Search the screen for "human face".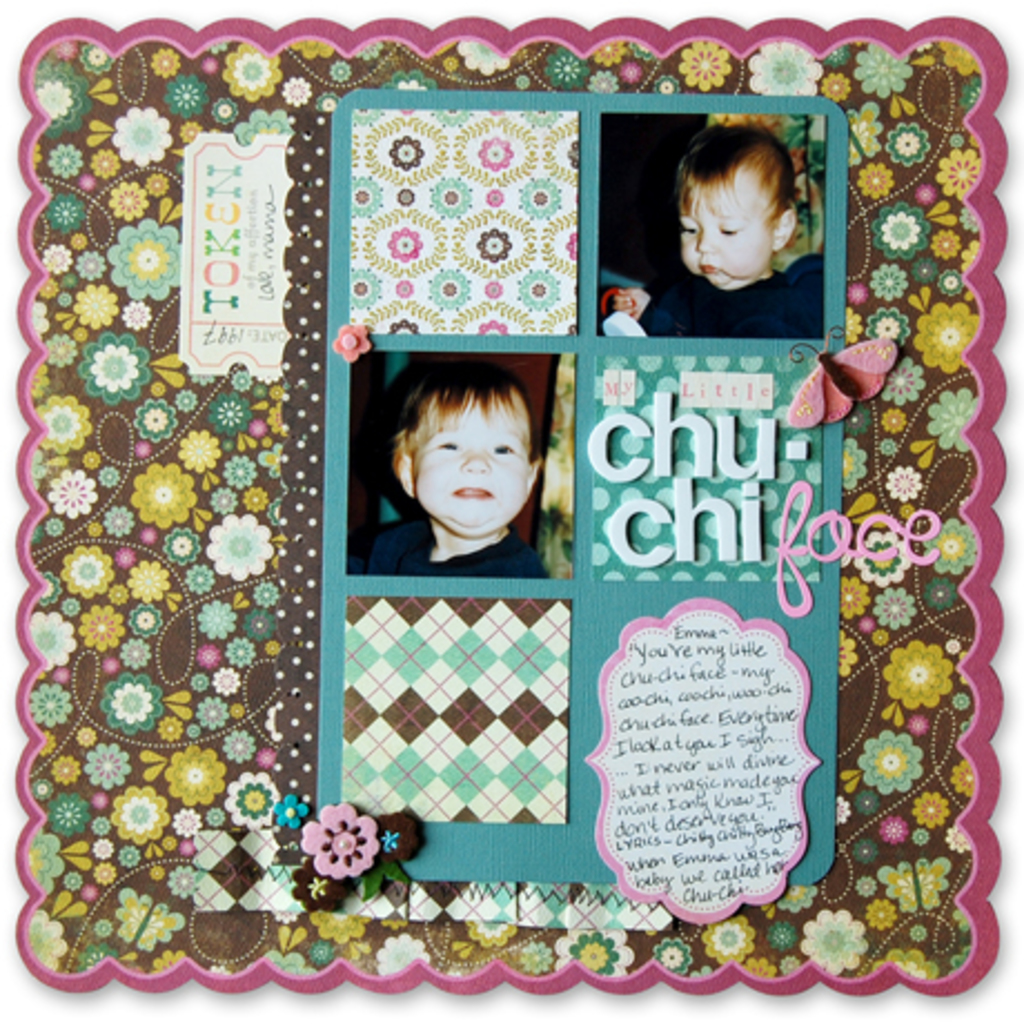
Found at locate(681, 169, 775, 287).
